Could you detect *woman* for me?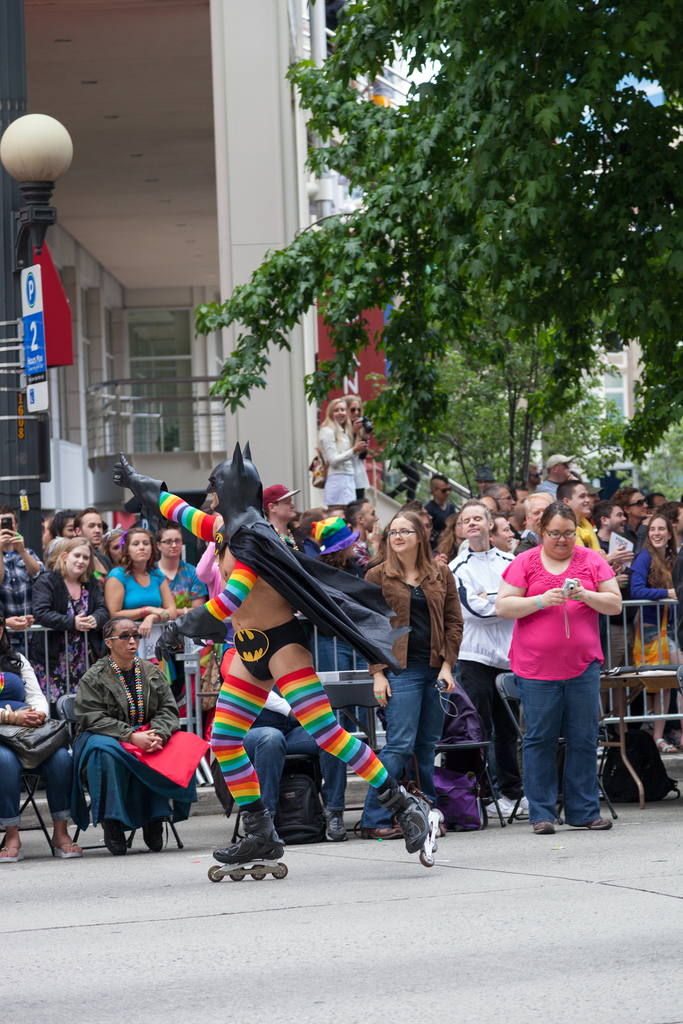
Detection result: locate(491, 490, 627, 832).
